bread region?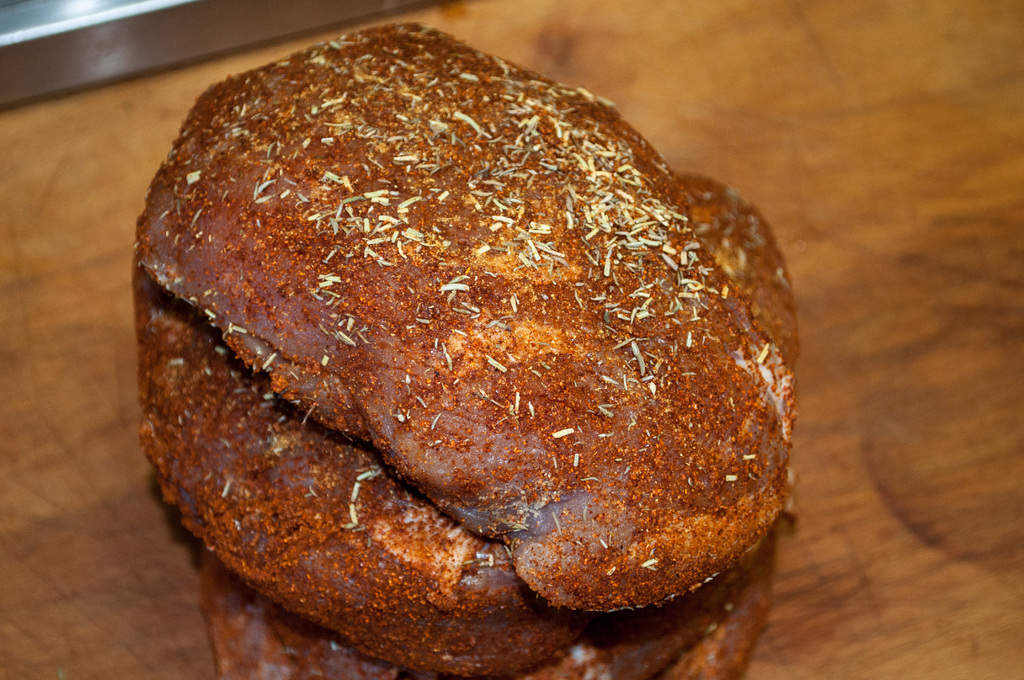
131 0 795 670
